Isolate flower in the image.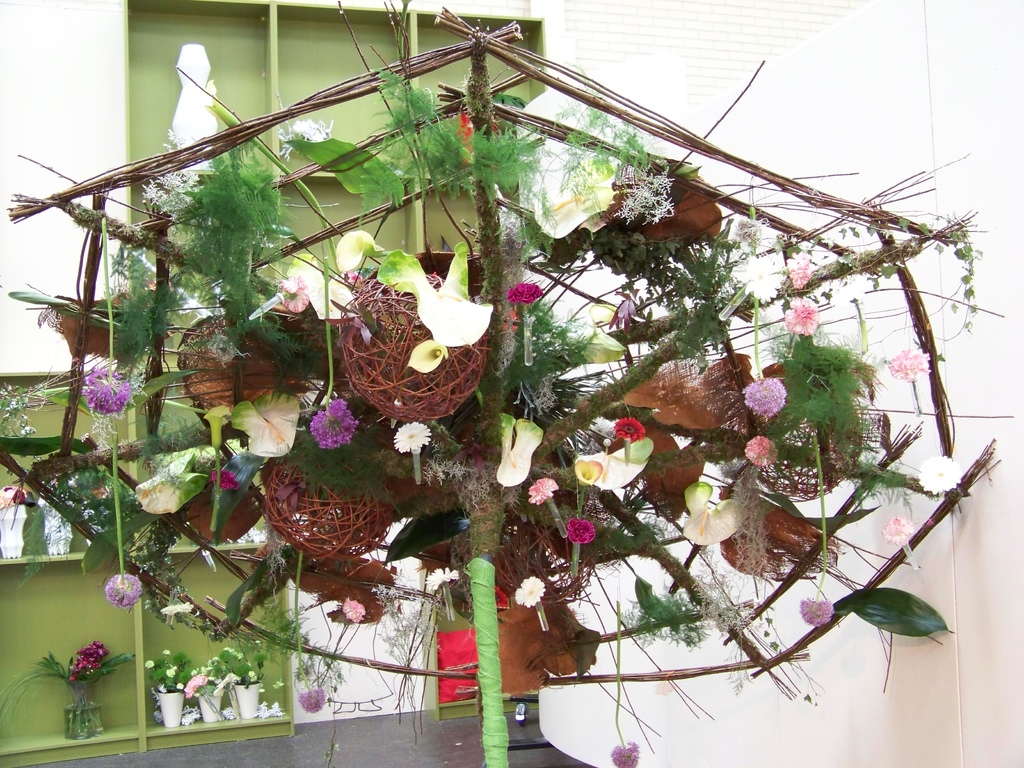
Isolated region: BBox(796, 595, 836, 630).
